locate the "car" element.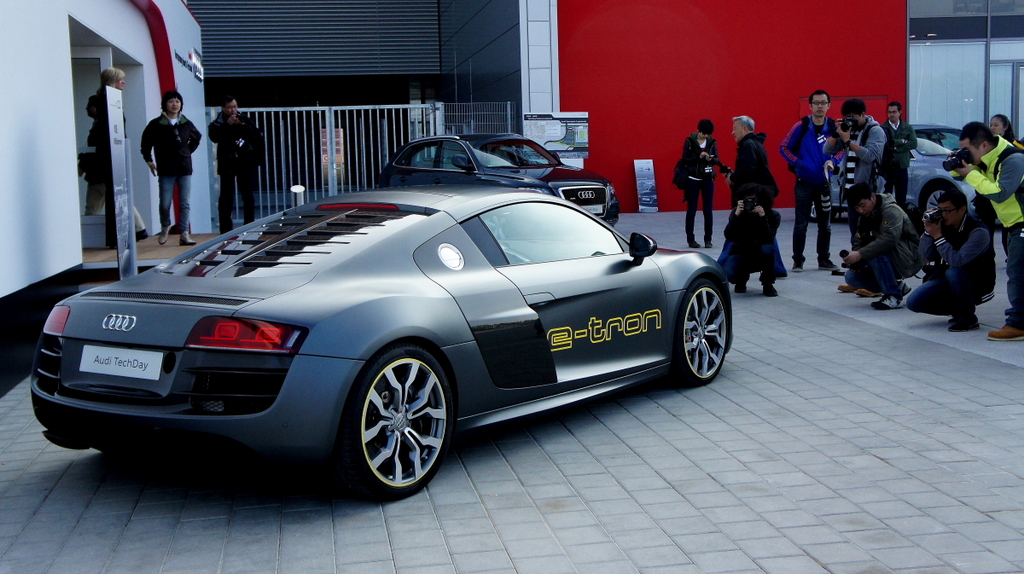
Element bbox: <region>377, 132, 622, 229</region>.
